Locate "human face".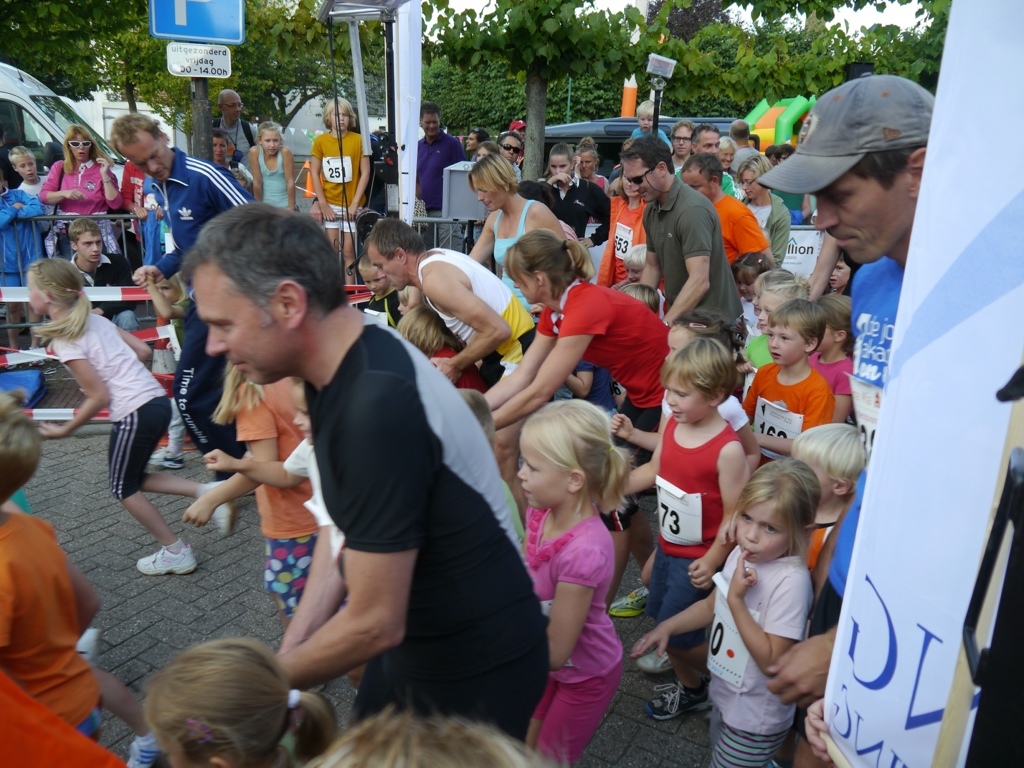
Bounding box: 674/128/691/156.
